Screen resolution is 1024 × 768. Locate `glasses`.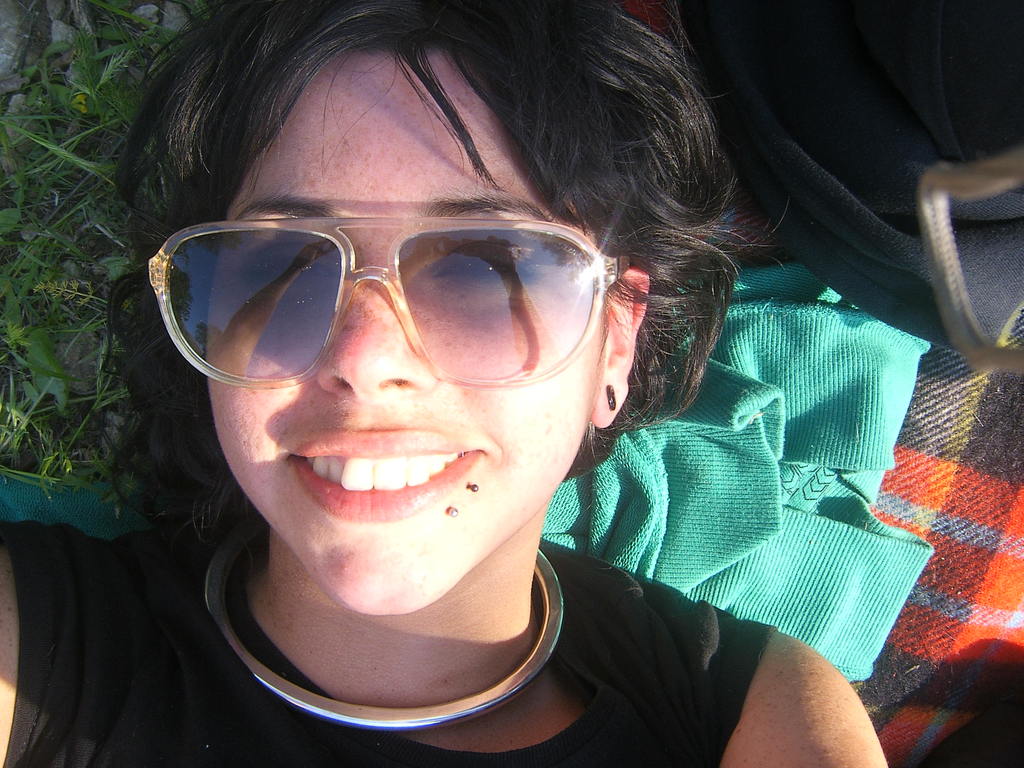
{"left": 145, "top": 216, "right": 628, "bottom": 388}.
